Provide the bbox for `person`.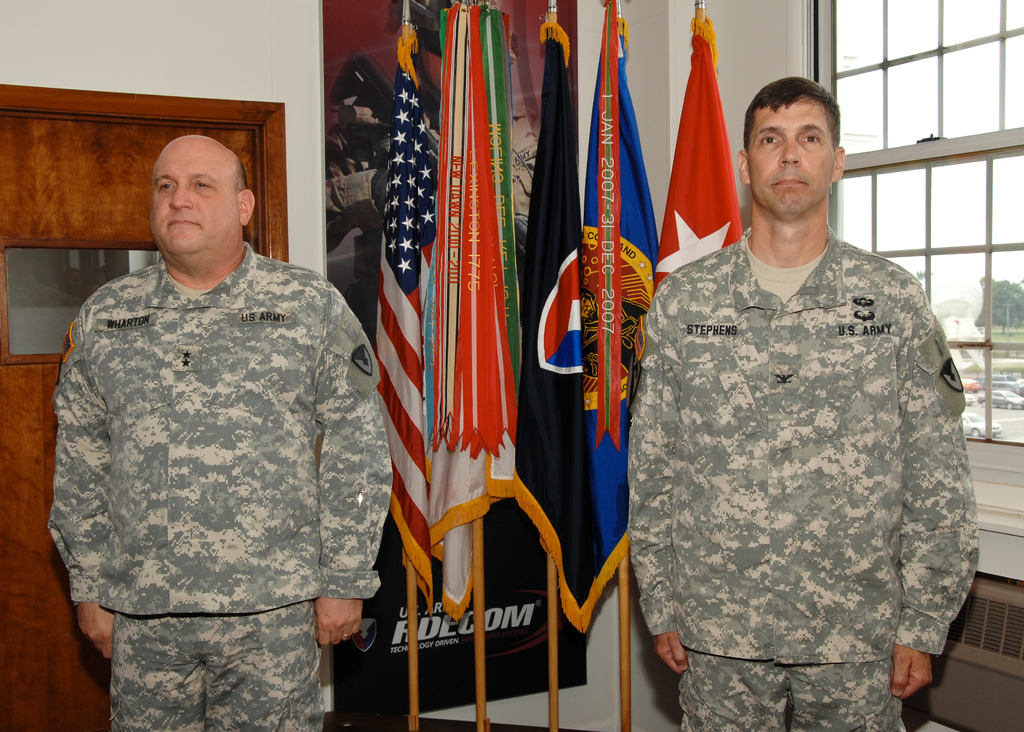
crop(60, 122, 387, 715).
